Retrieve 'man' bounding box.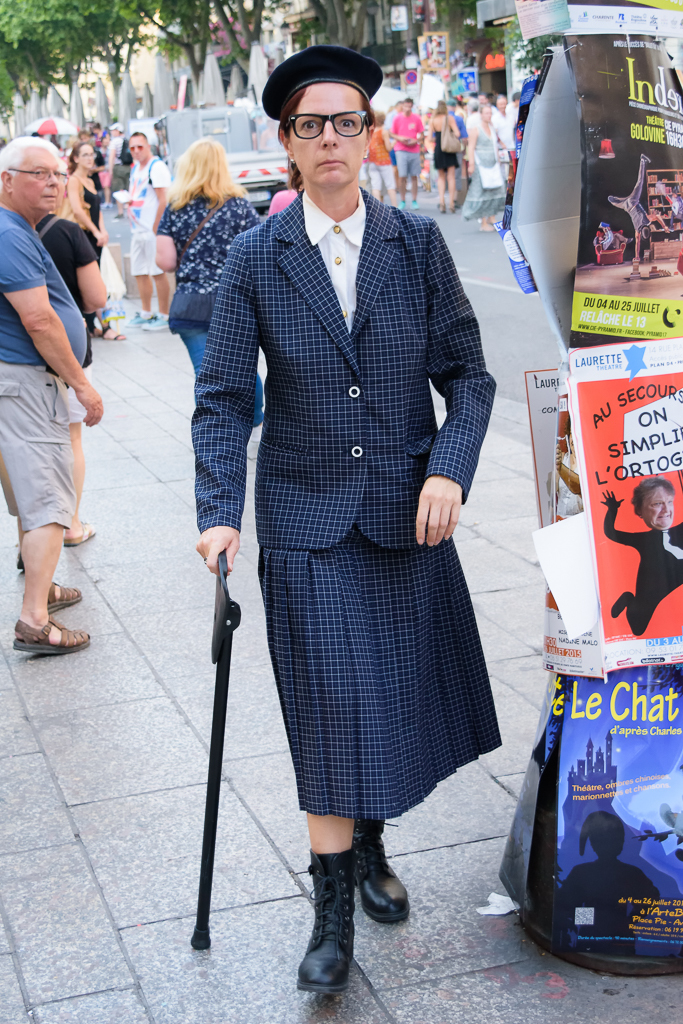
Bounding box: {"x1": 129, "y1": 129, "x2": 173, "y2": 338}.
